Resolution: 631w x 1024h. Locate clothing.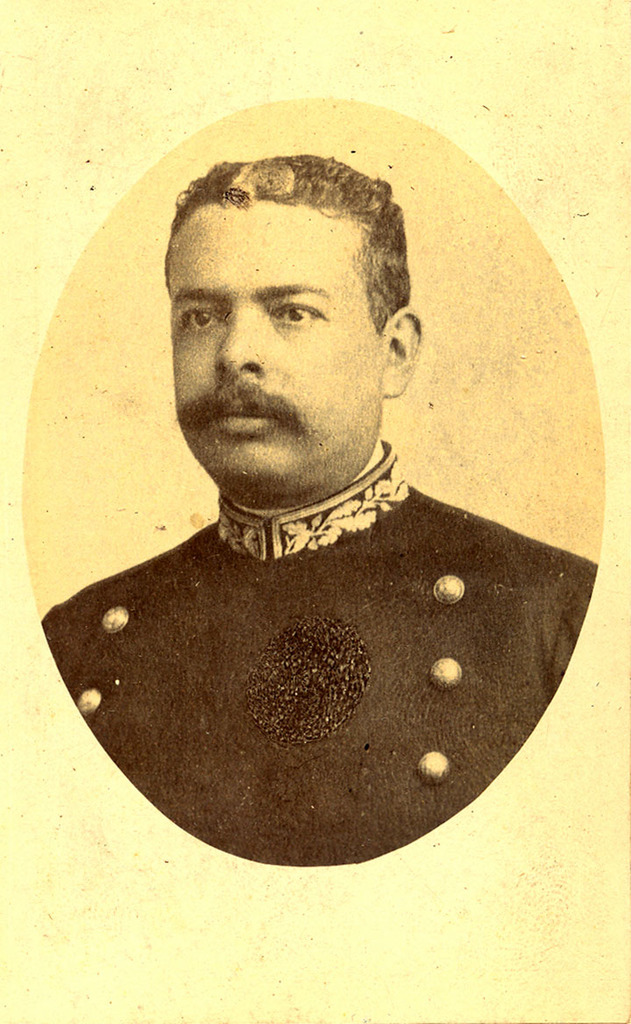
<region>25, 416, 630, 884</region>.
